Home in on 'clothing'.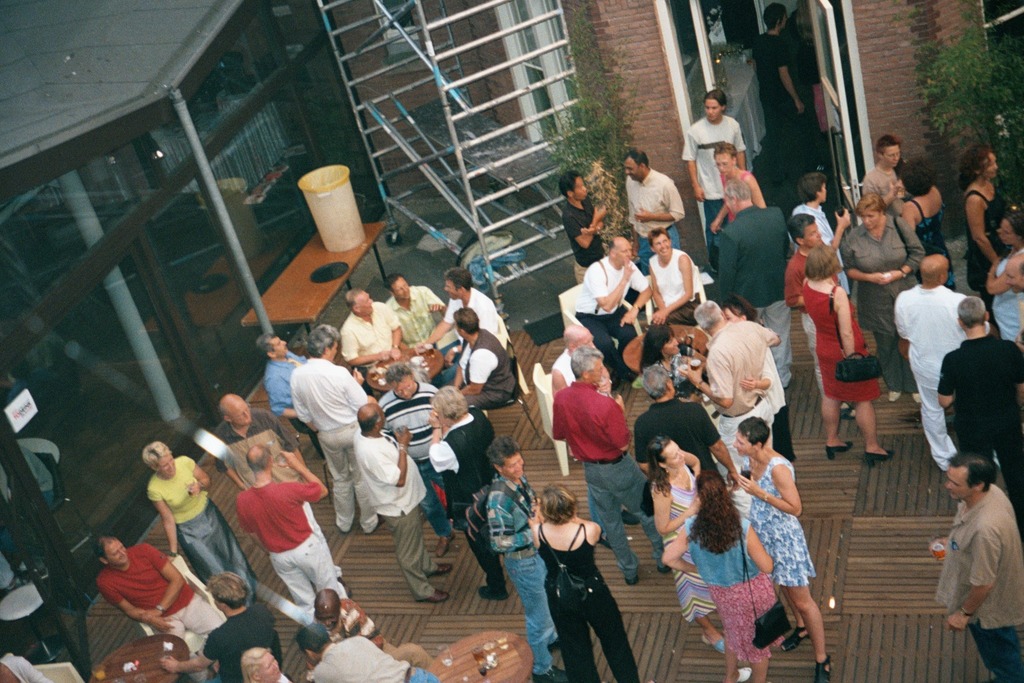
Homed in at (534, 522, 639, 682).
